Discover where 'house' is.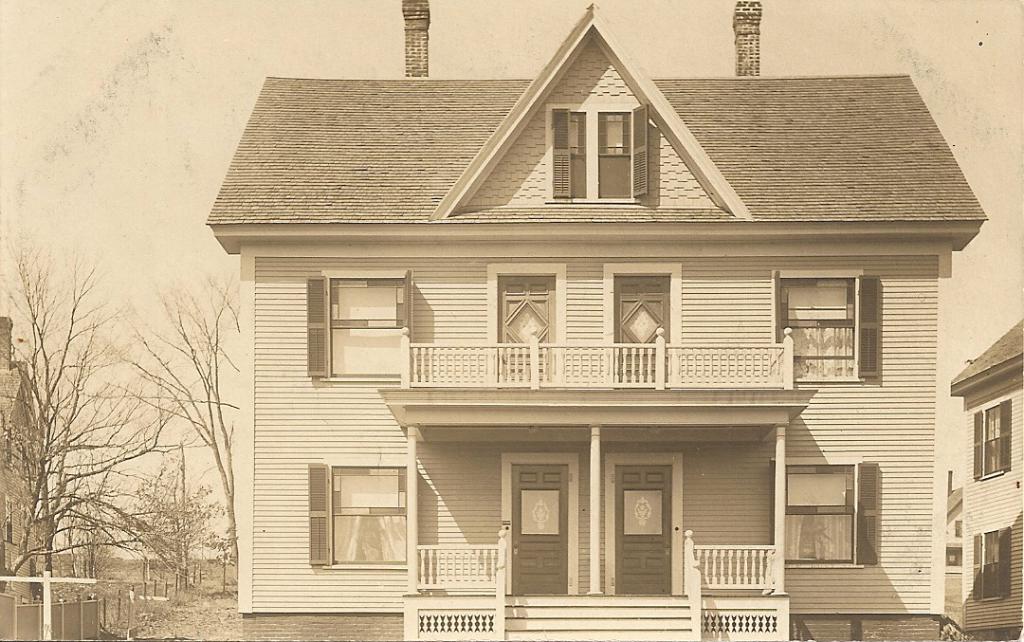
Discovered at detection(206, 0, 991, 641).
